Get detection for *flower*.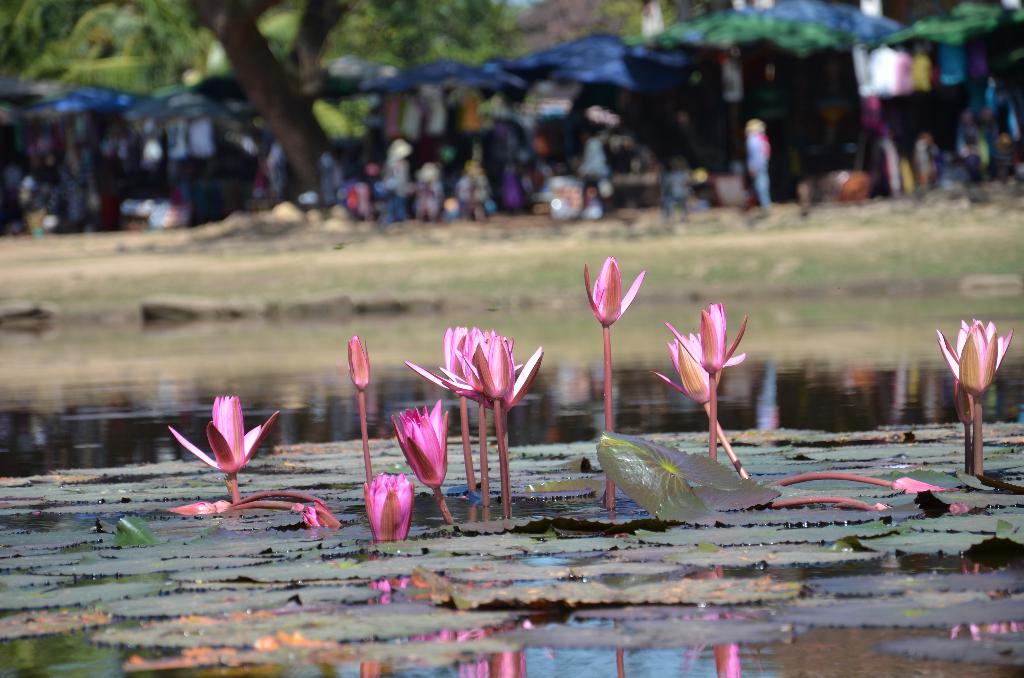
Detection: <bbox>572, 258, 652, 340</bbox>.
